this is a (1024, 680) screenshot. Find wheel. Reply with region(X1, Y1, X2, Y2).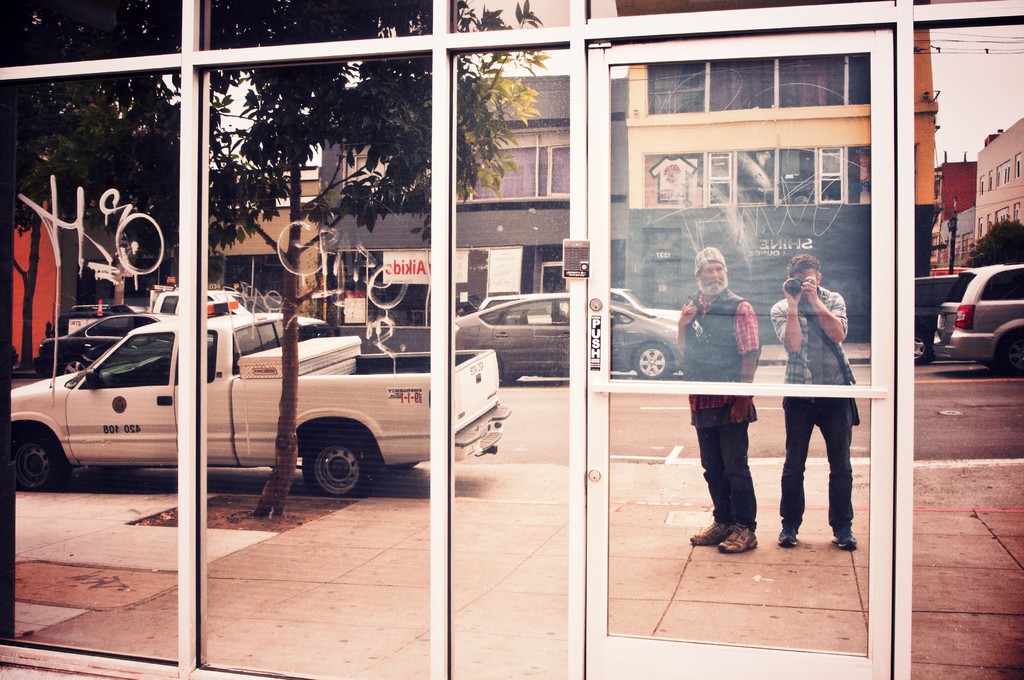
region(915, 327, 938, 366).
